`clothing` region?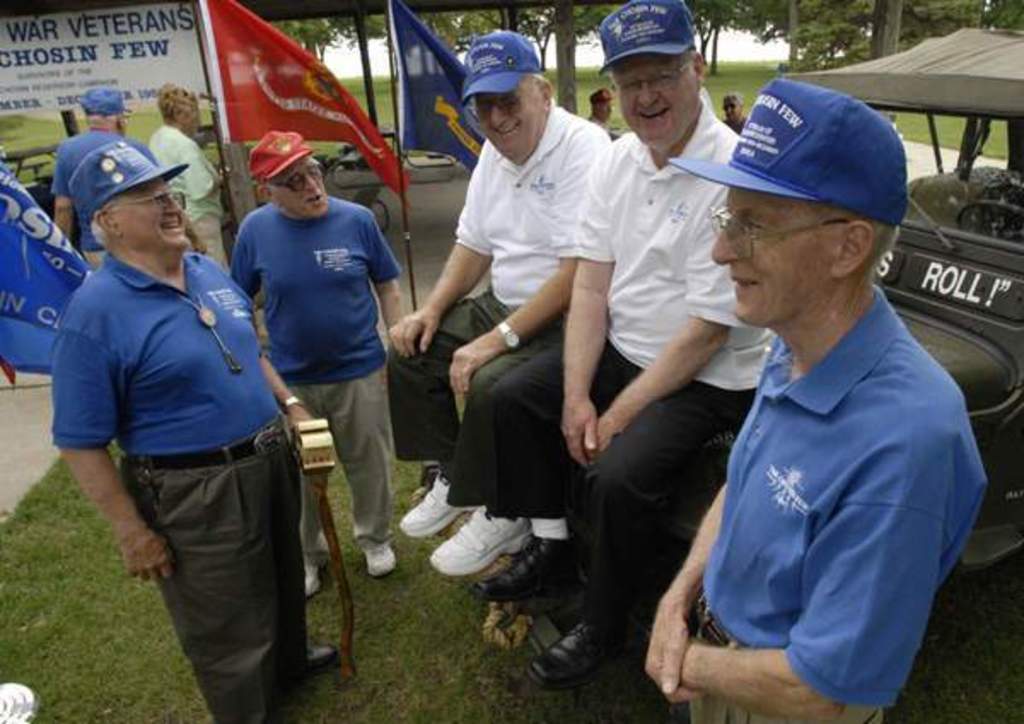
box(372, 96, 618, 521)
